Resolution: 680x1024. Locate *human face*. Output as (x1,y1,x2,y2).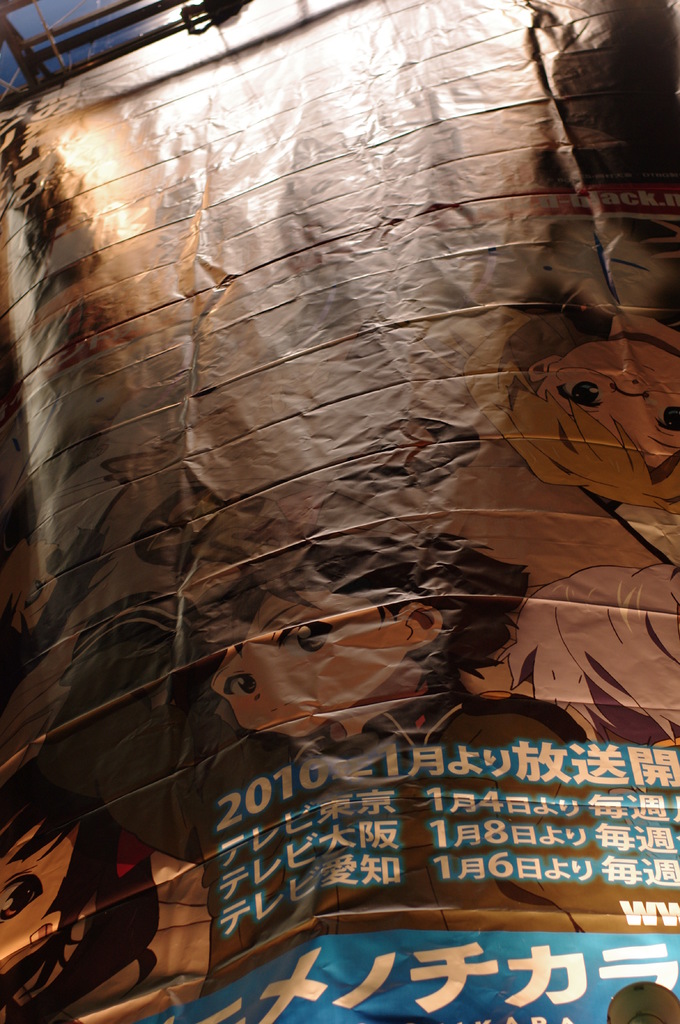
(214,580,408,743).
